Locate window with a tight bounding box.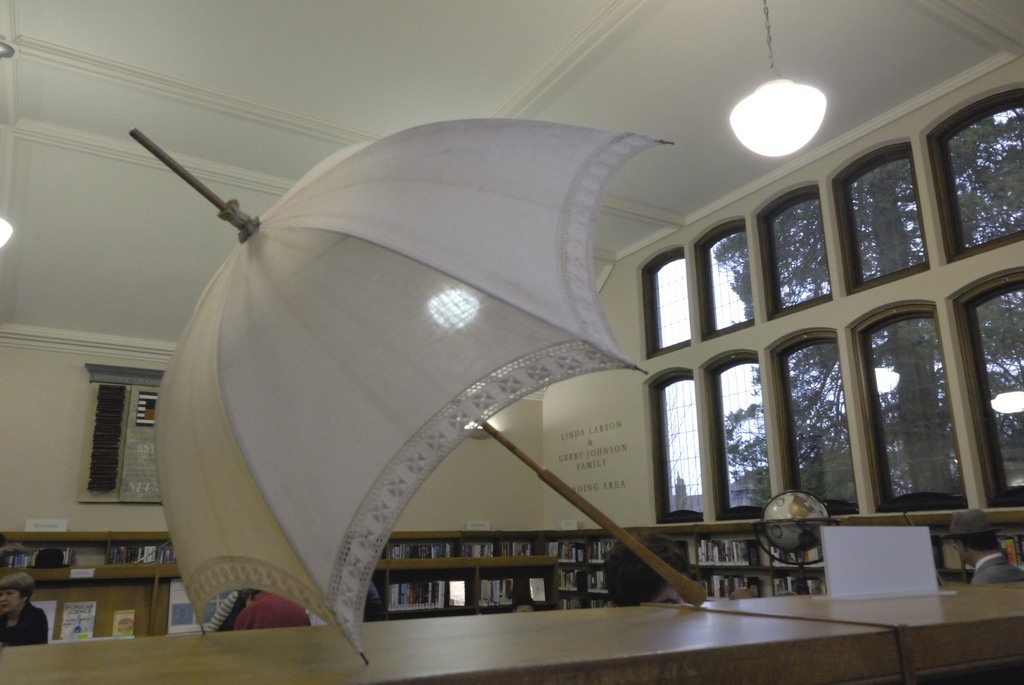
[919,78,1023,260].
